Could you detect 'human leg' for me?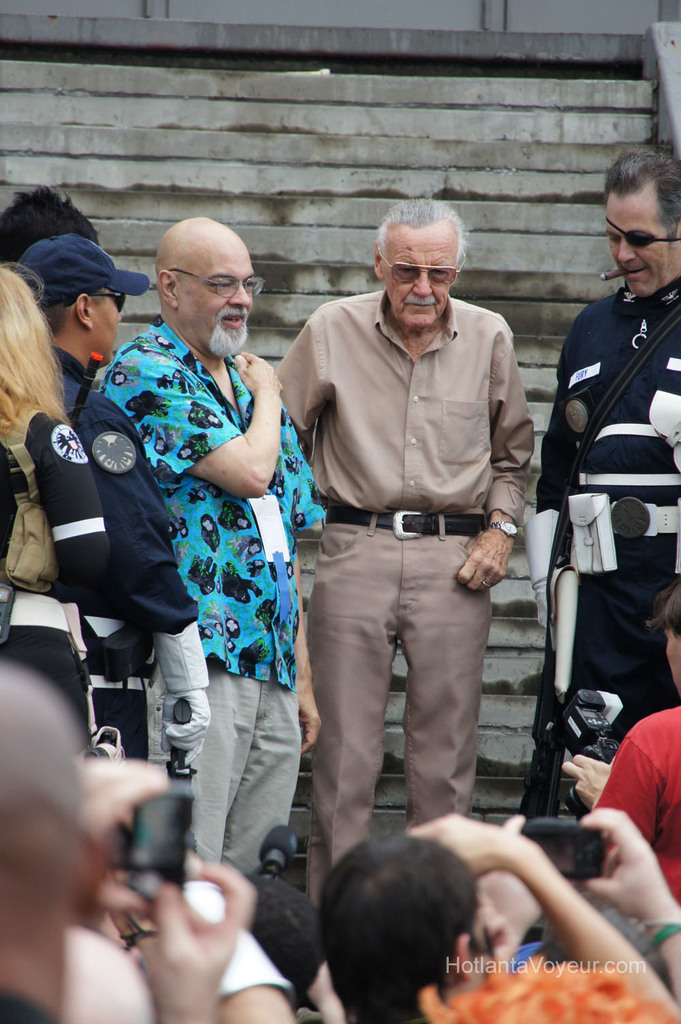
Detection result: [411,510,499,827].
